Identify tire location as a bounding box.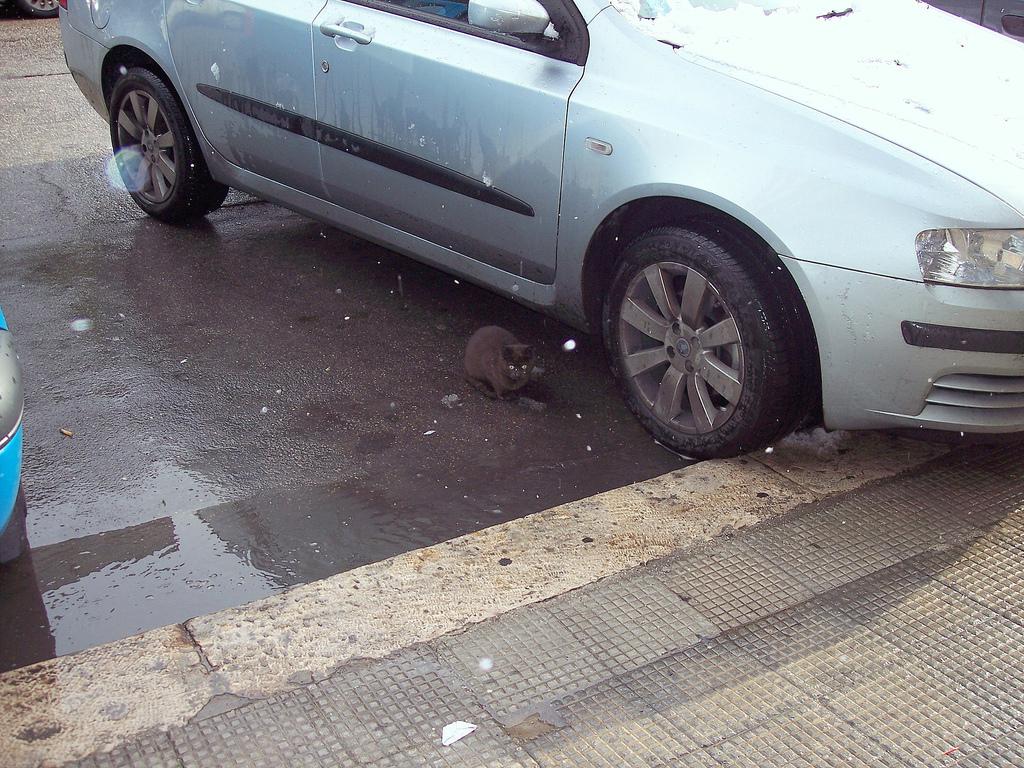
0 484 26 563.
